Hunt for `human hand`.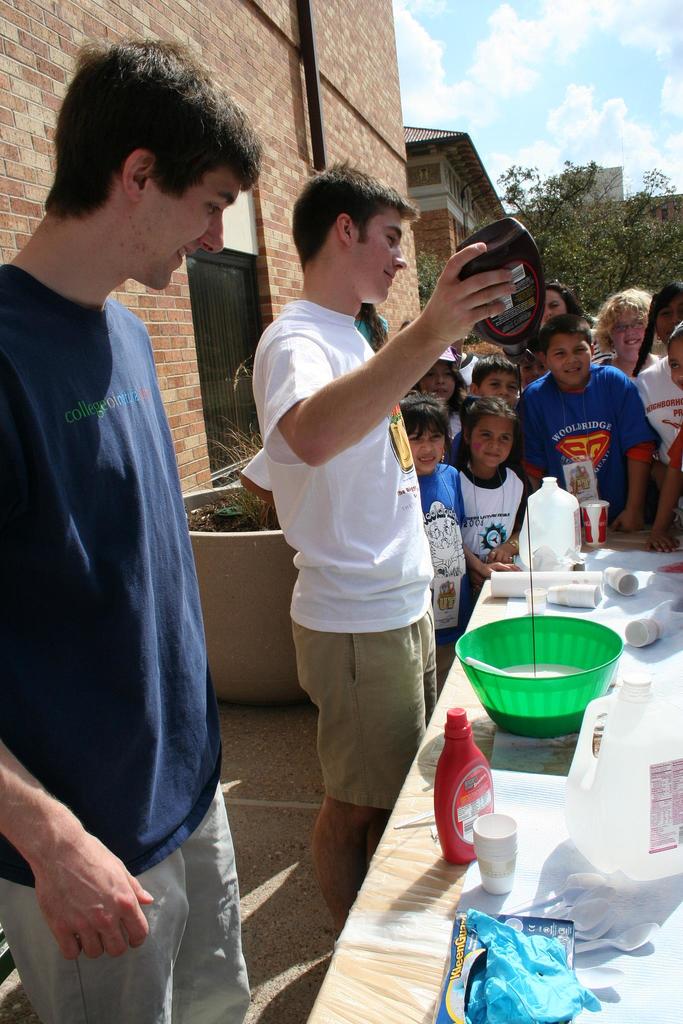
Hunted down at {"left": 420, "top": 241, "right": 516, "bottom": 342}.
